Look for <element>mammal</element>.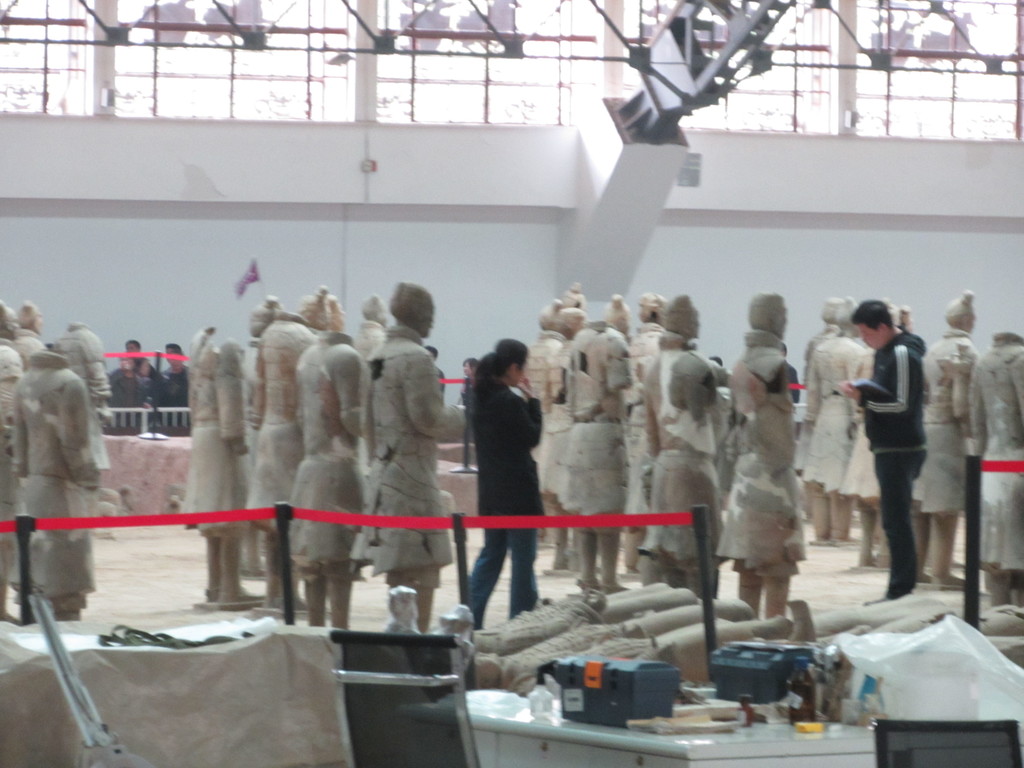
Found: (x1=806, y1=293, x2=848, y2=372).
